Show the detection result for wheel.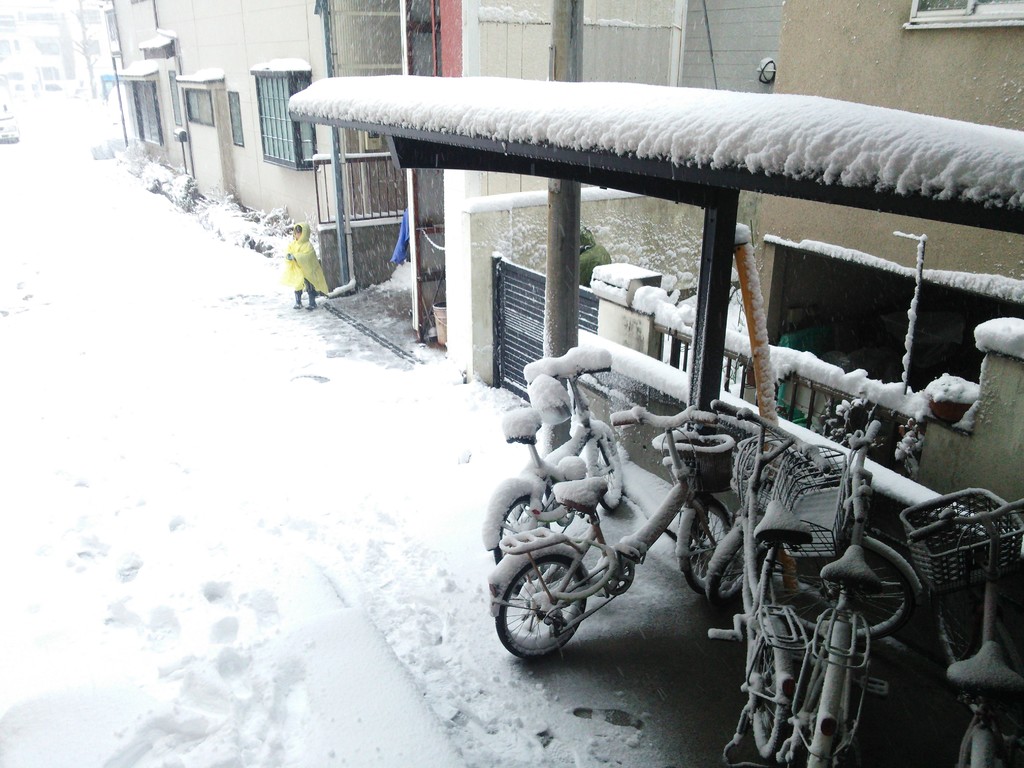
l=491, t=552, r=596, b=661.
